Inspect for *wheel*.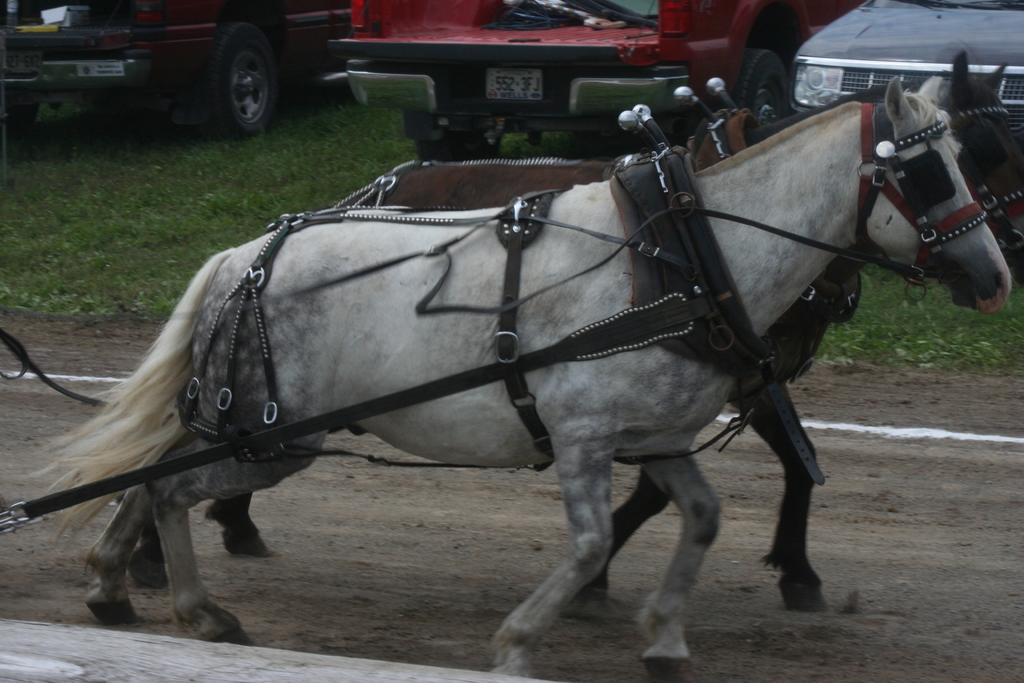
Inspection: {"left": 0, "top": 99, "right": 42, "bottom": 132}.
